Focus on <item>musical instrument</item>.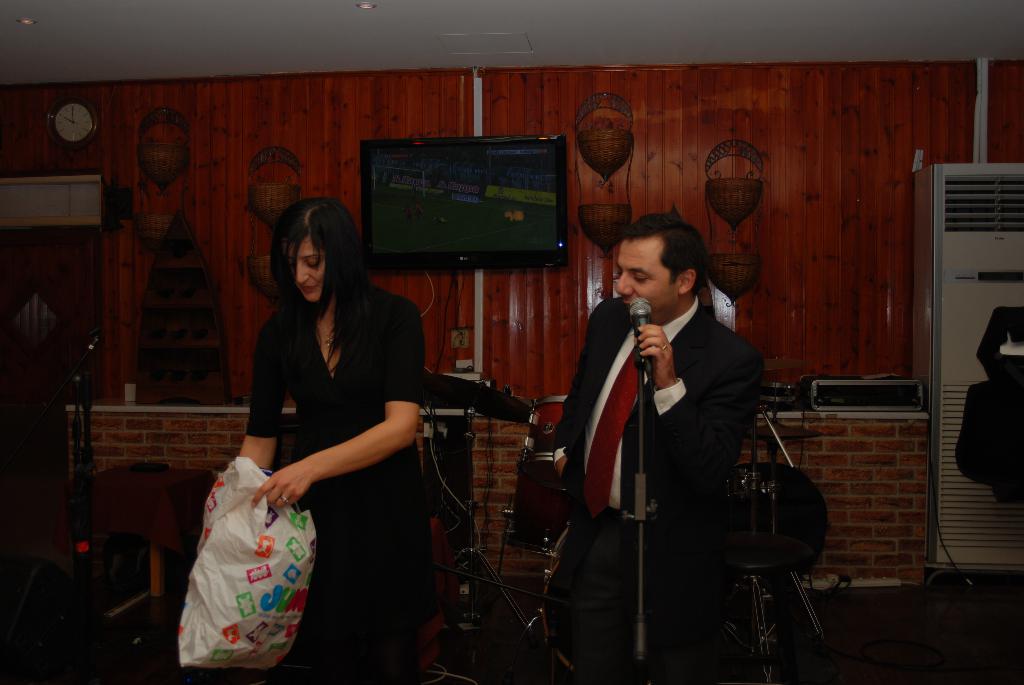
Focused at x1=504, y1=395, x2=579, y2=565.
